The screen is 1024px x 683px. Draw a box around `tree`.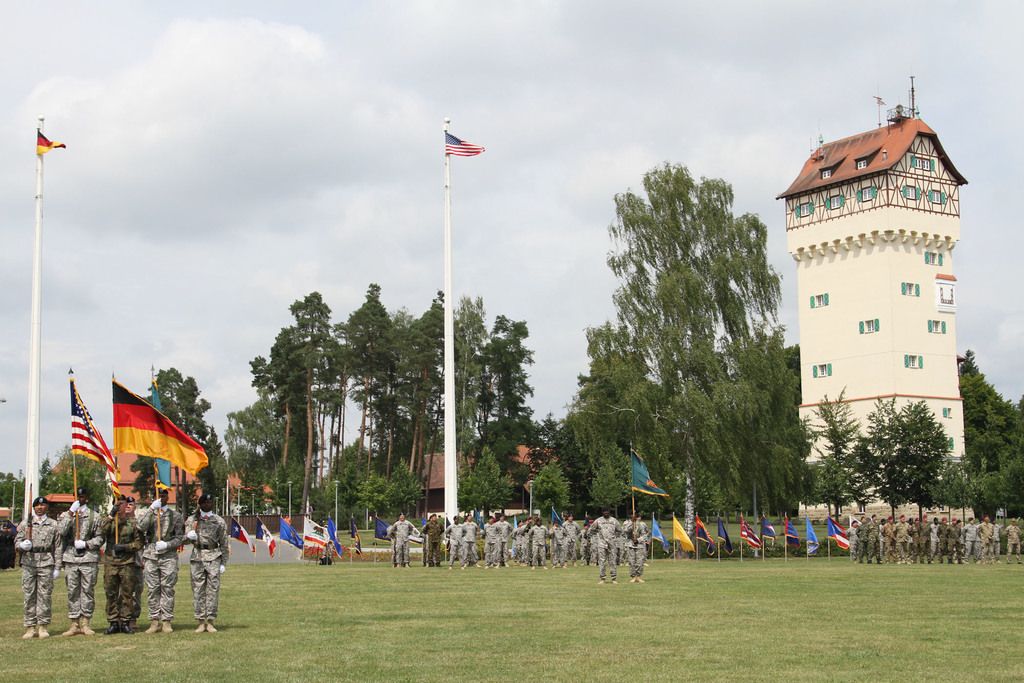
bbox(124, 363, 211, 514).
